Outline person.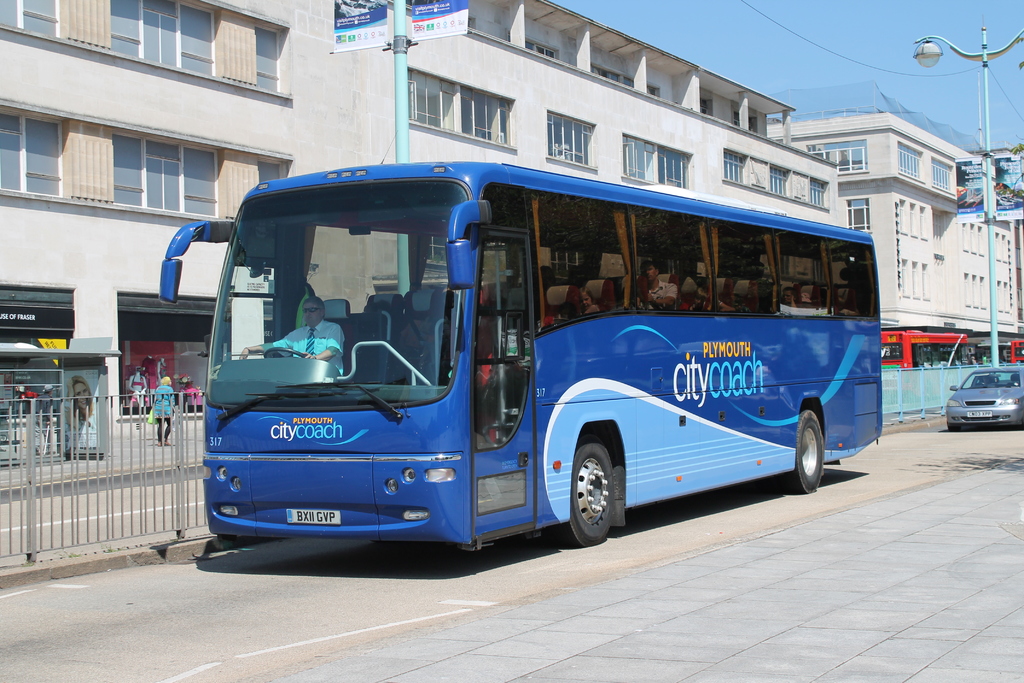
Outline: locate(232, 292, 346, 382).
